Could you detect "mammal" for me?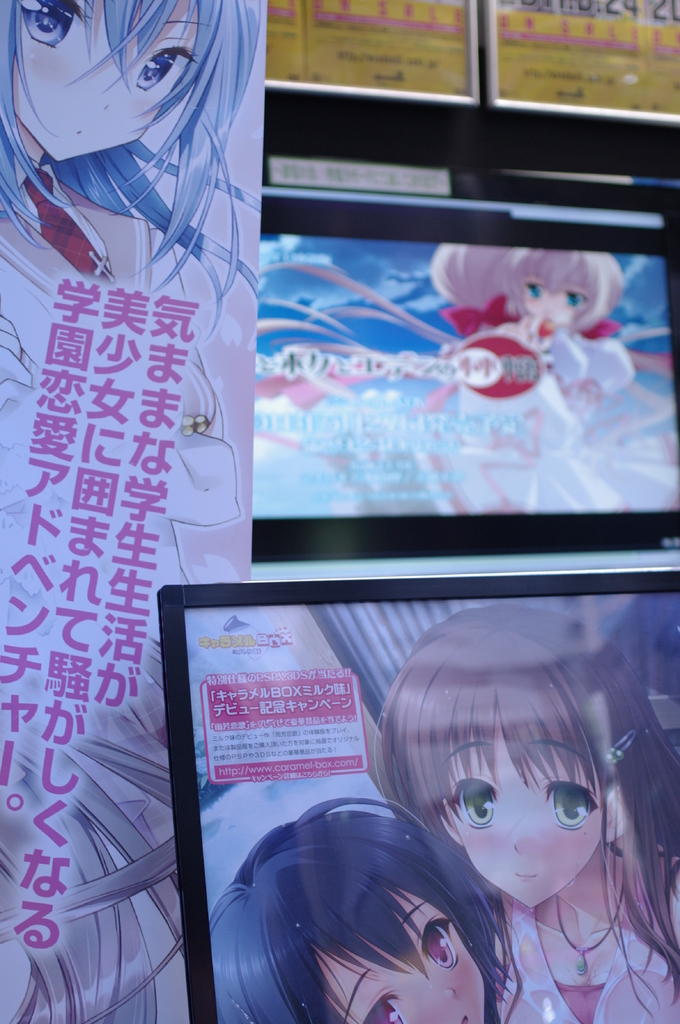
Detection result: pyautogui.locateOnScreen(422, 235, 581, 487).
